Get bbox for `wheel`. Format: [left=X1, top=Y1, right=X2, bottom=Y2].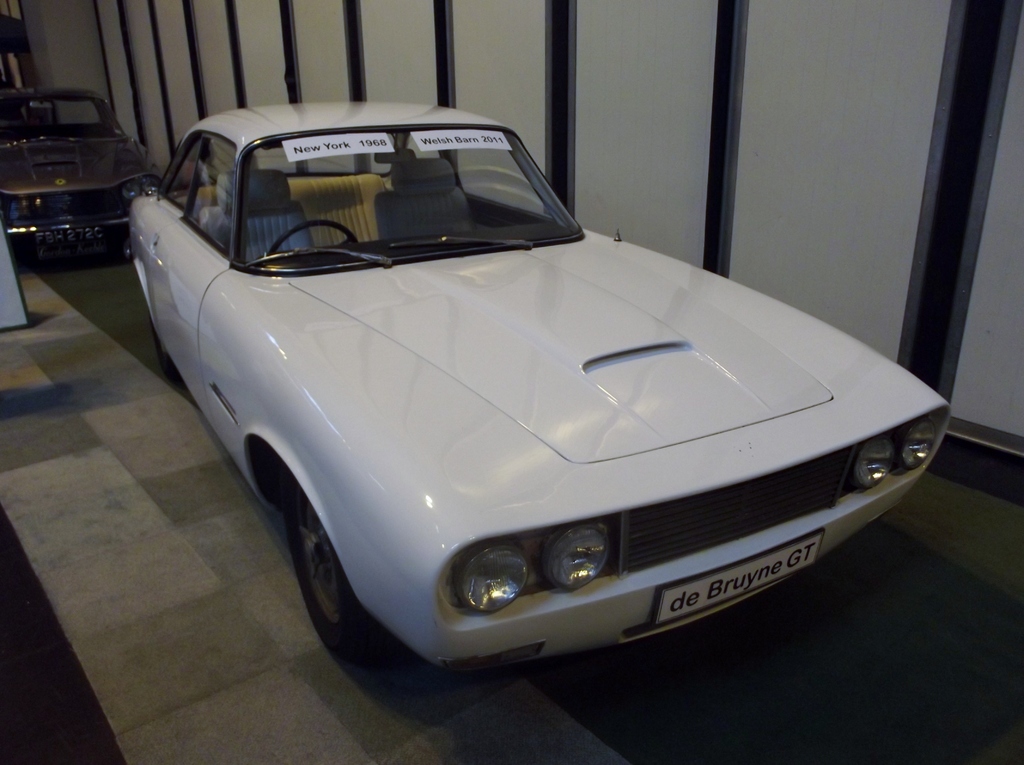
[left=269, top=465, right=388, bottom=663].
